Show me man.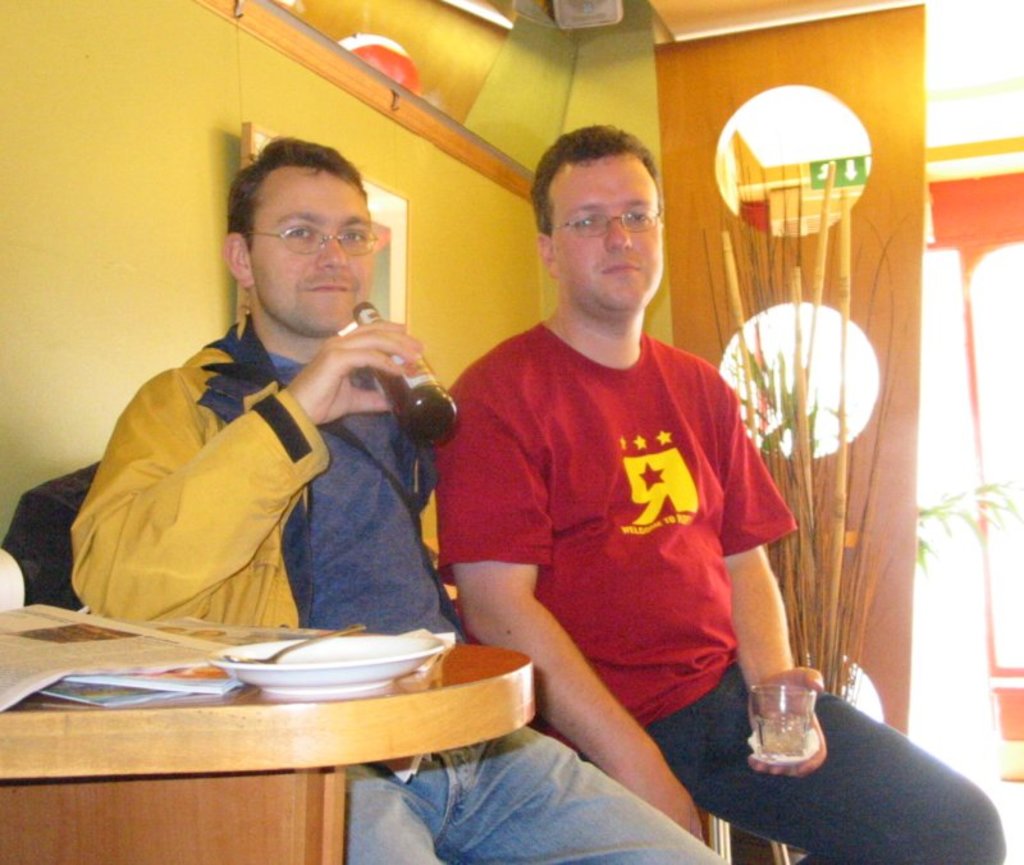
man is here: <bbox>435, 118, 1004, 862</bbox>.
